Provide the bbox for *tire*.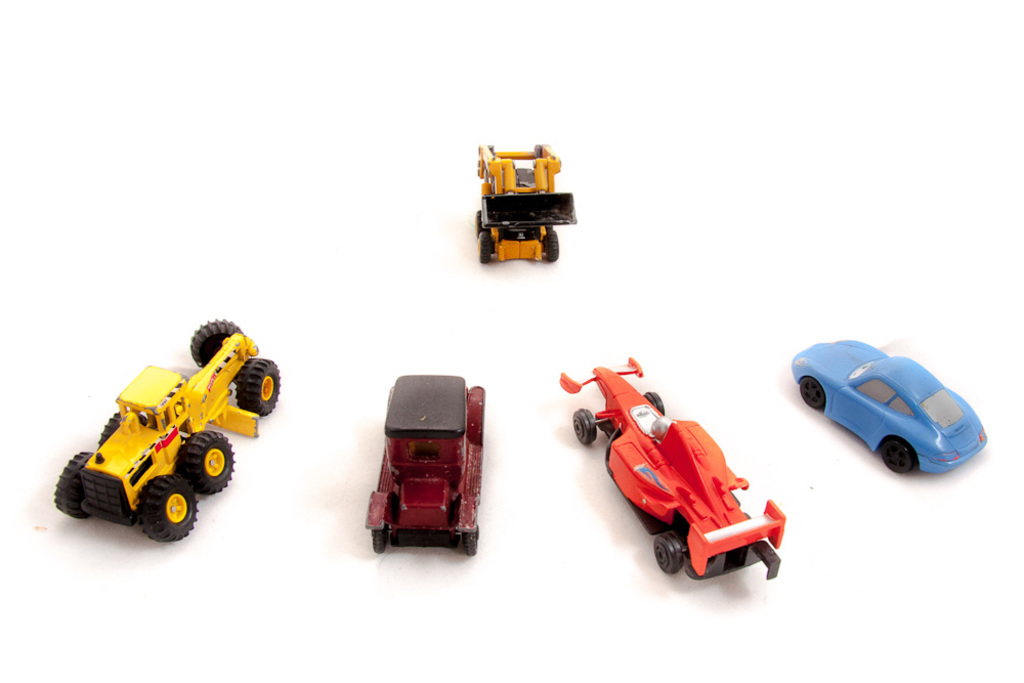
bbox(480, 232, 490, 264).
